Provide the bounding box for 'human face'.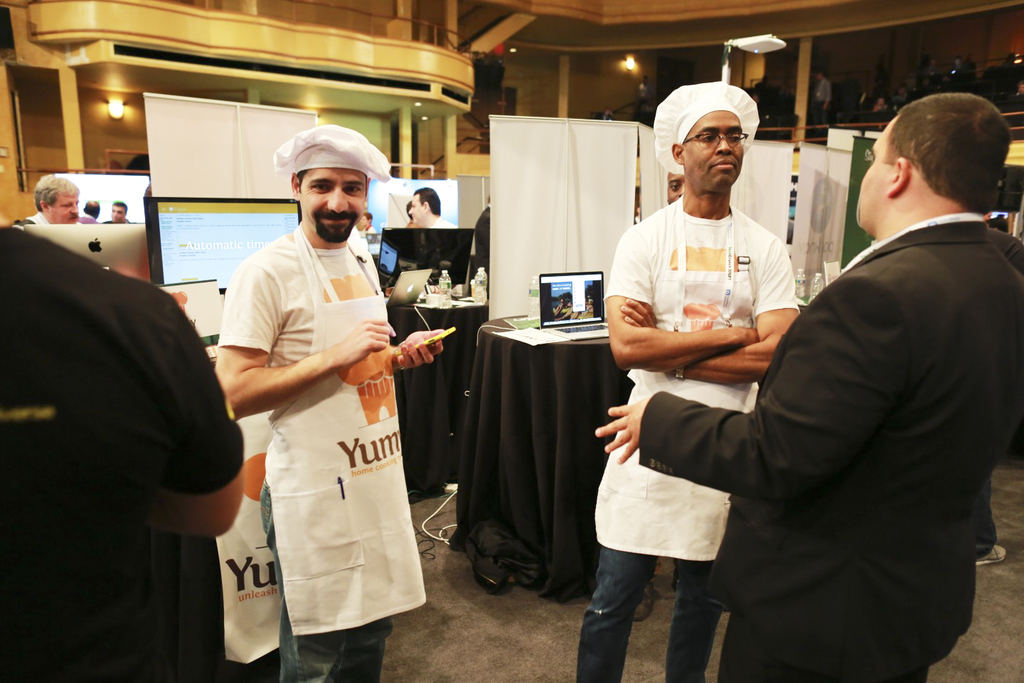
locate(861, 121, 898, 232).
